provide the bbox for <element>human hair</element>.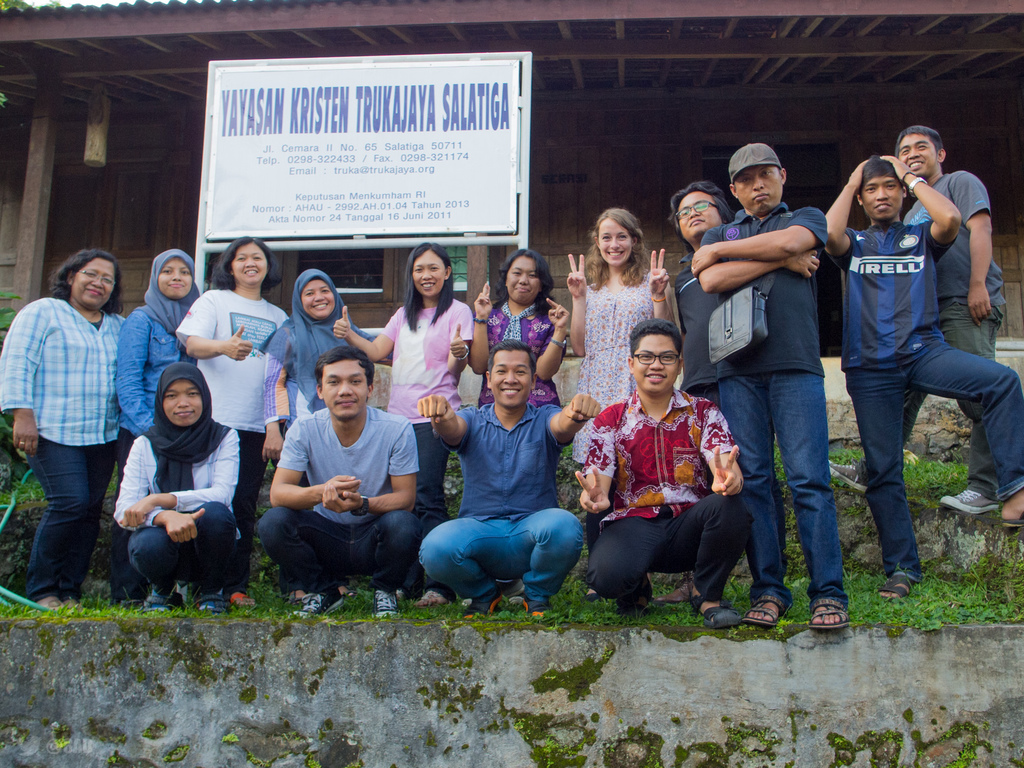
[x1=492, y1=248, x2=558, y2=324].
